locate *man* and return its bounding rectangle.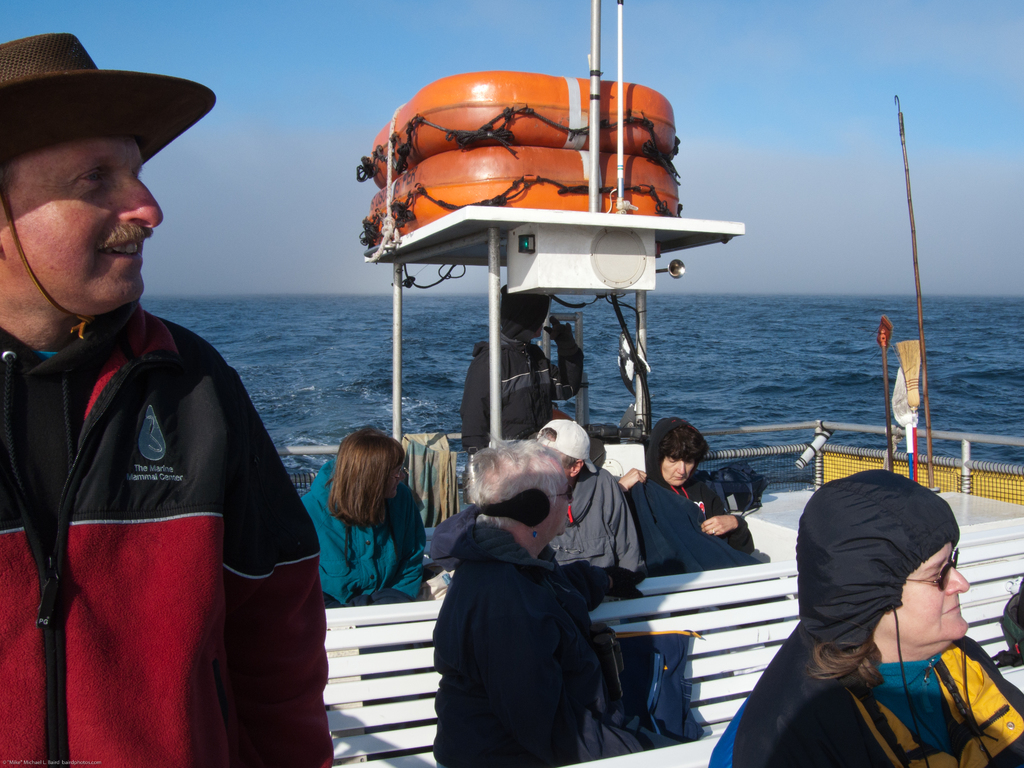
535:418:641:587.
